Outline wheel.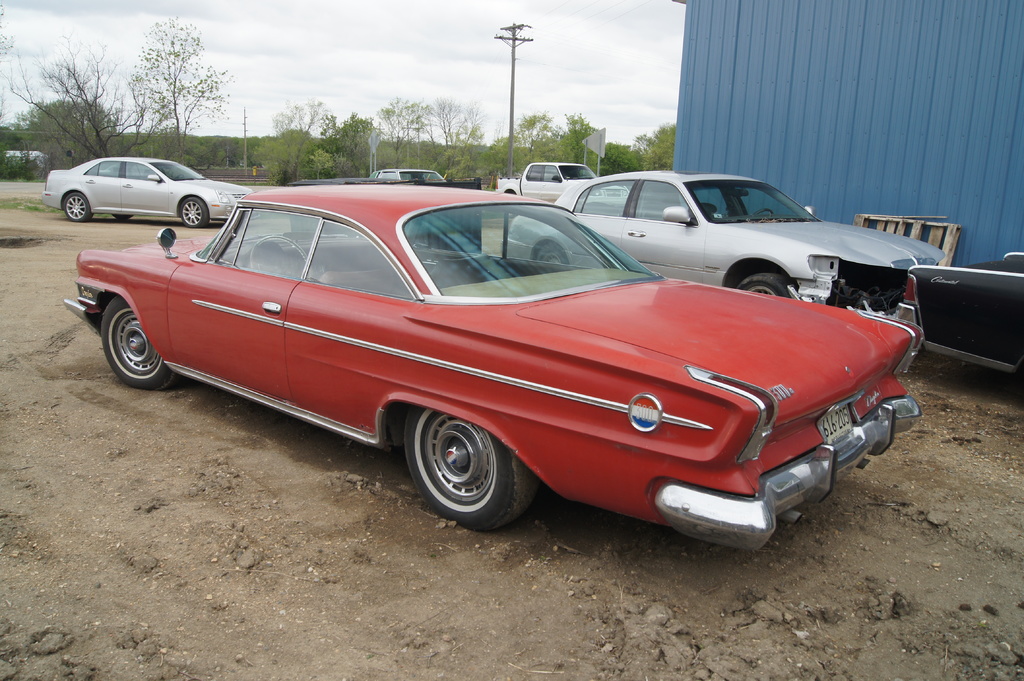
Outline: select_region(400, 412, 531, 525).
